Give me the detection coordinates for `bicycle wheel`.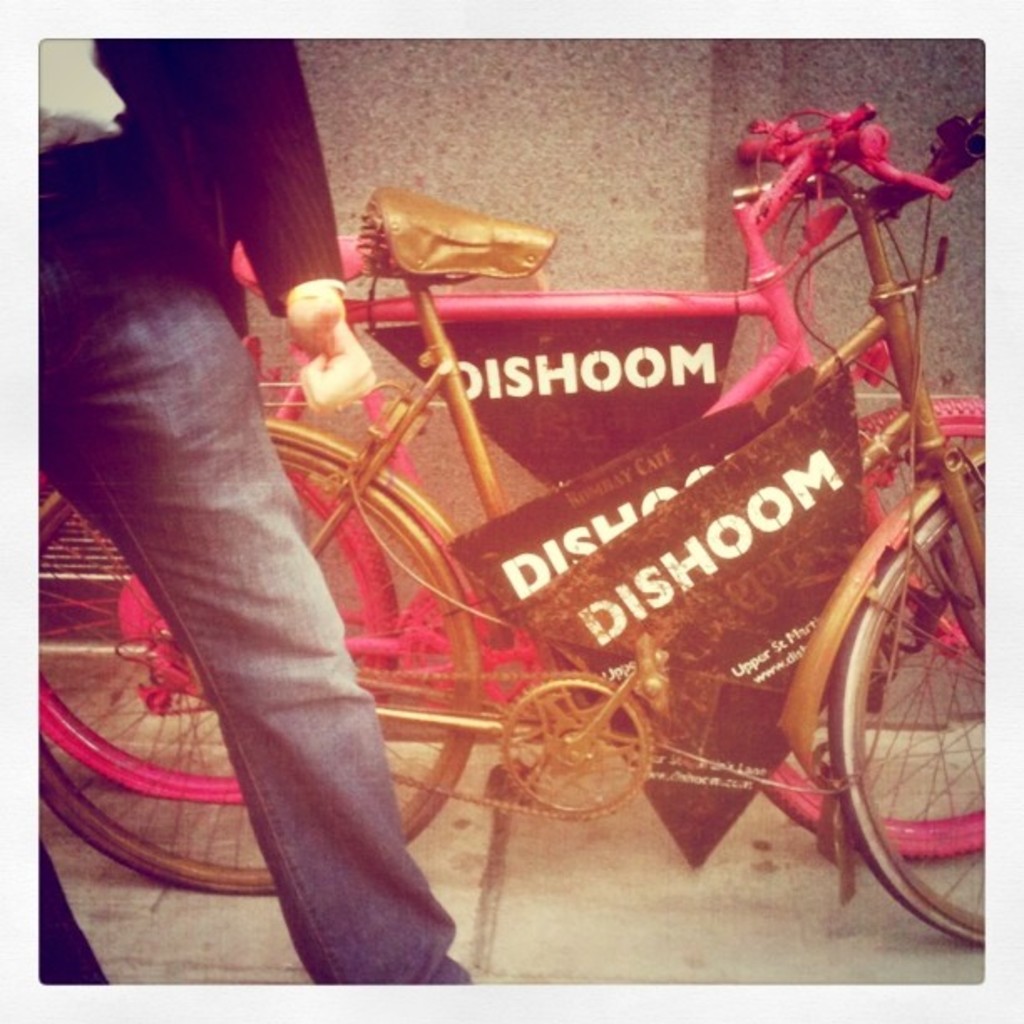
(left=35, top=460, right=412, bottom=806).
